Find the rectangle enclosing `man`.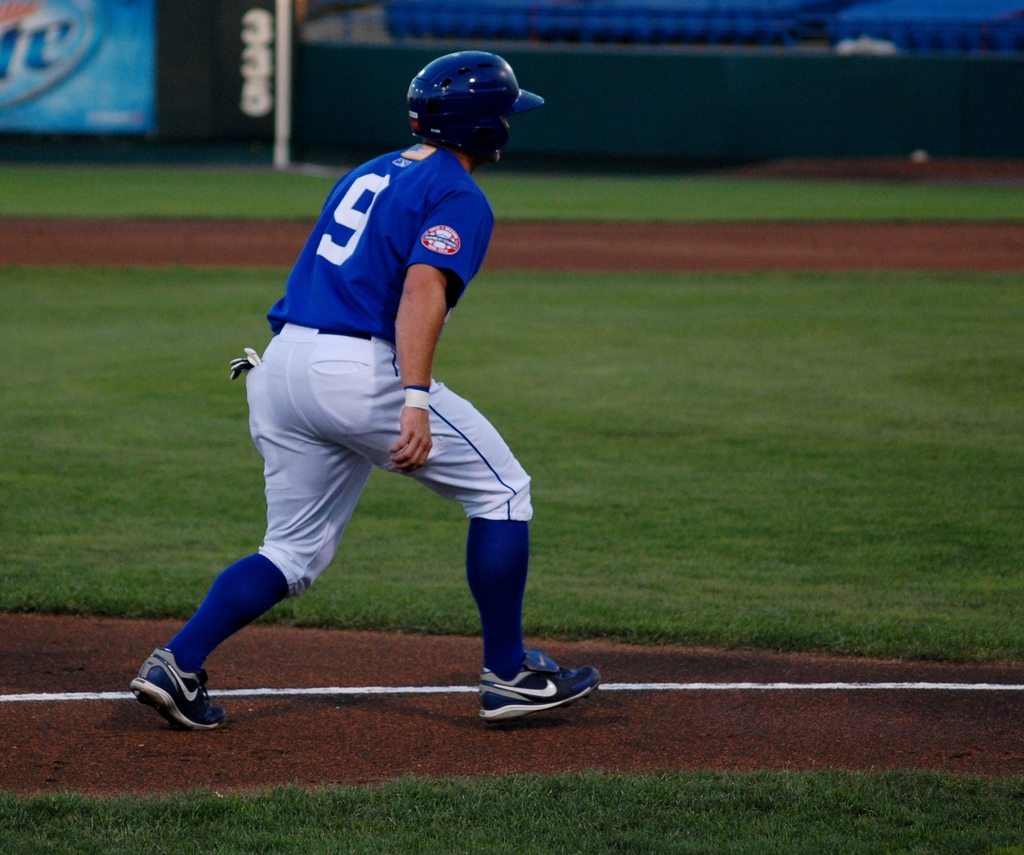
select_region(140, 114, 547, 724).
